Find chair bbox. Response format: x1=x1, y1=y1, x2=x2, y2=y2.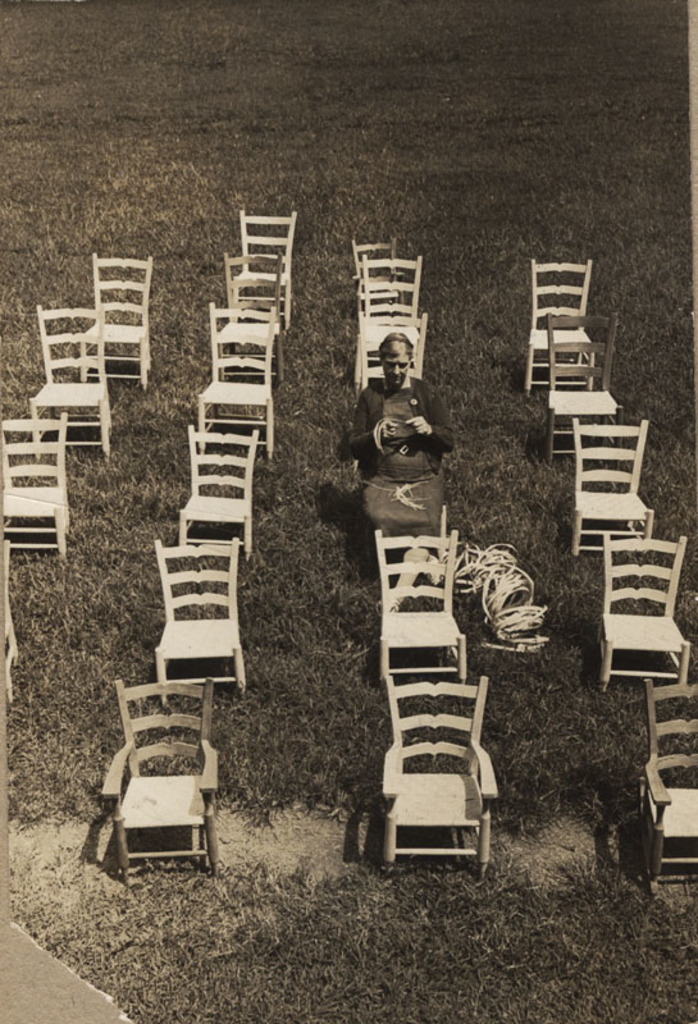
x1=77, y1=260, x2=155, y2=387.
